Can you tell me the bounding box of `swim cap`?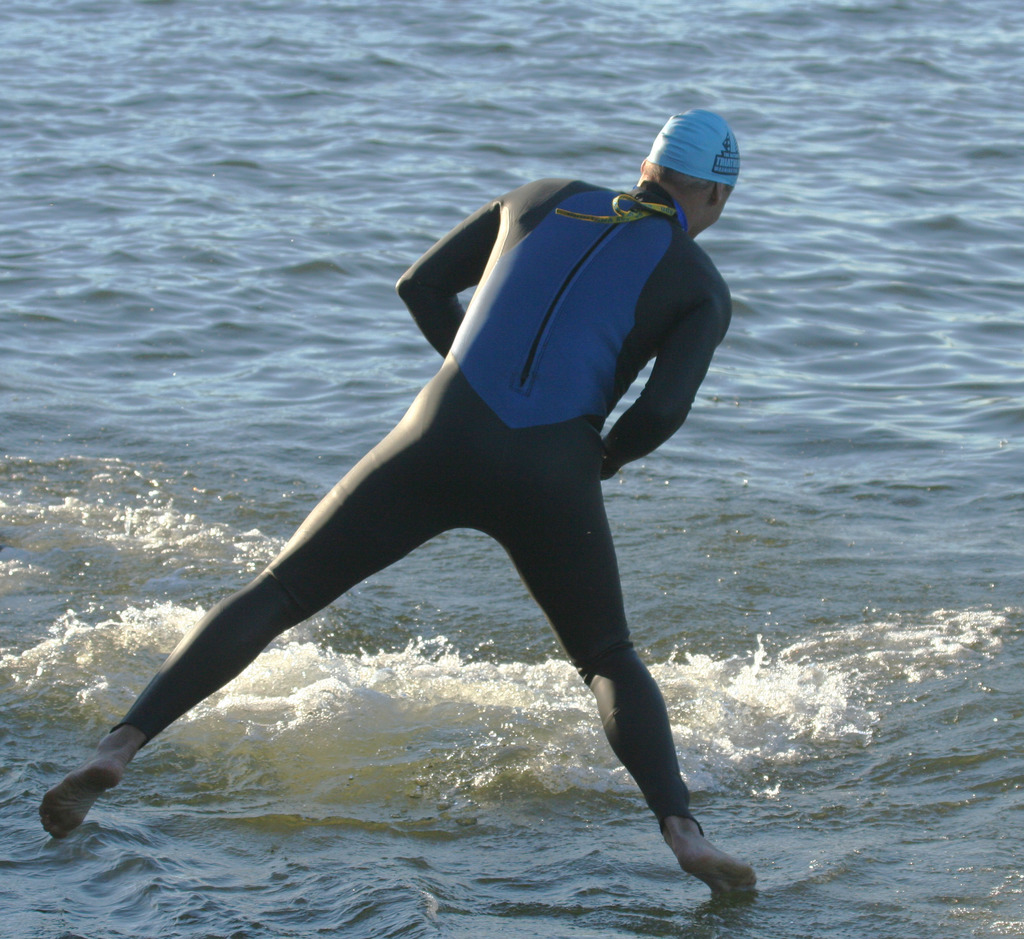
box=[644, 104, 740, 186].
